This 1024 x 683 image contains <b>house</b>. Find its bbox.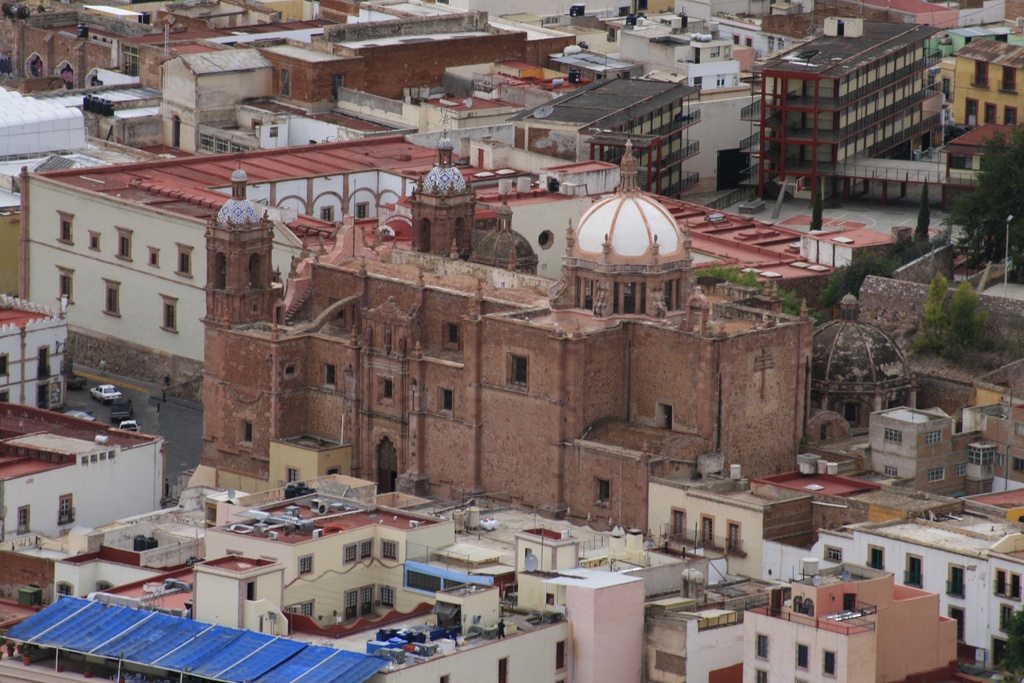
x1=792 y1=456 x2=908 y2=550.
